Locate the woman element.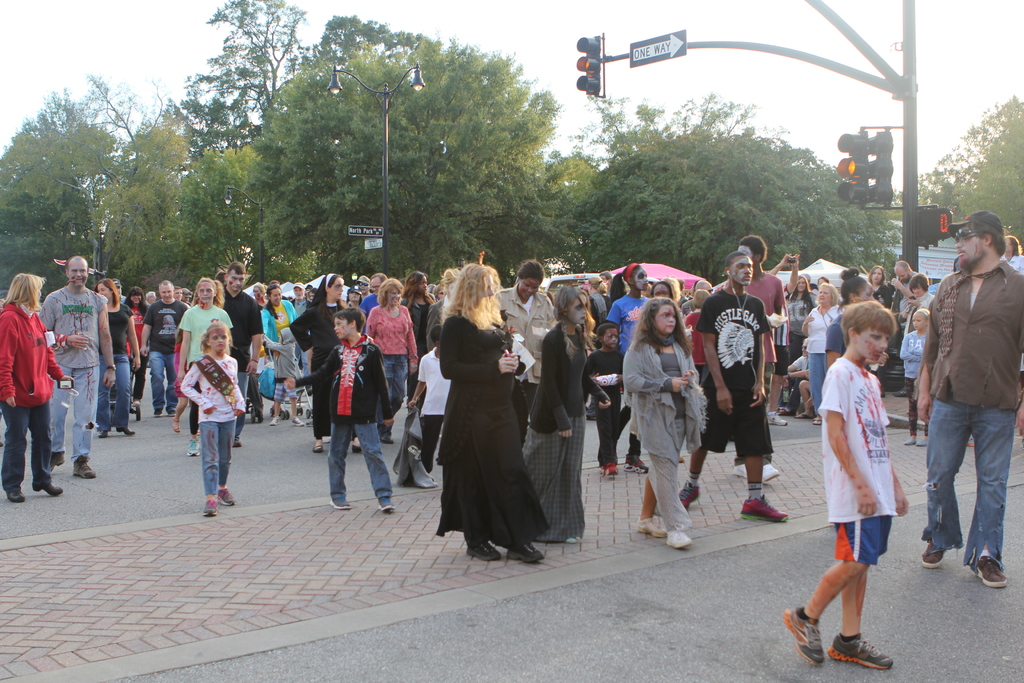
Element bbox: bbox=(1001, 233, 1023, 277).
